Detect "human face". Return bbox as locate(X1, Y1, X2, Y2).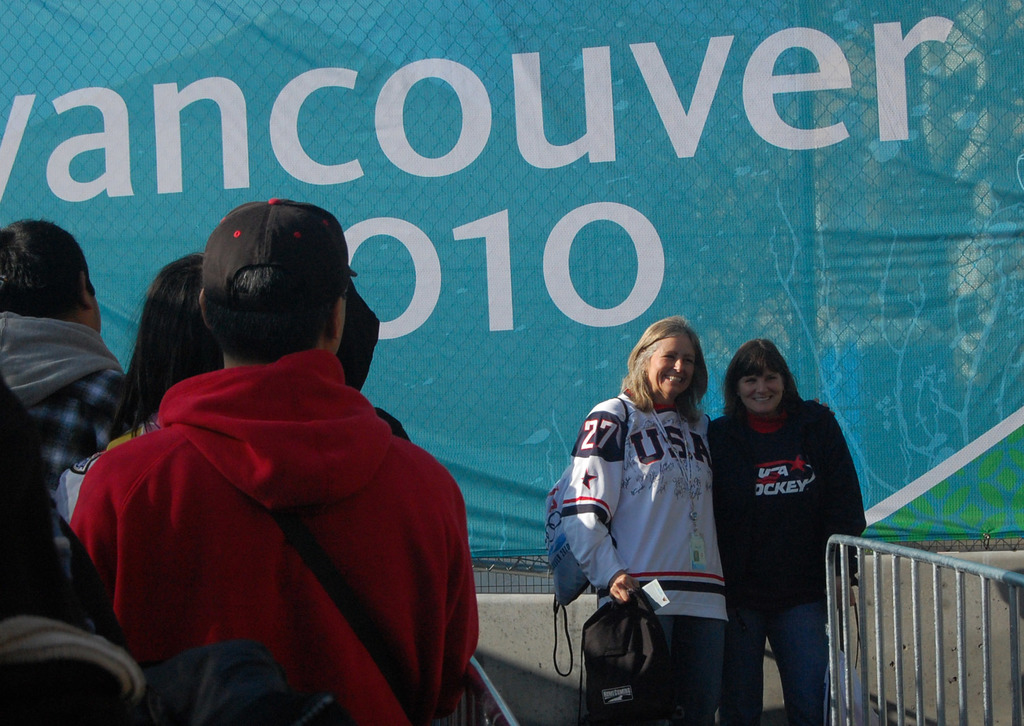
locate(739, 369, 788, 412).
